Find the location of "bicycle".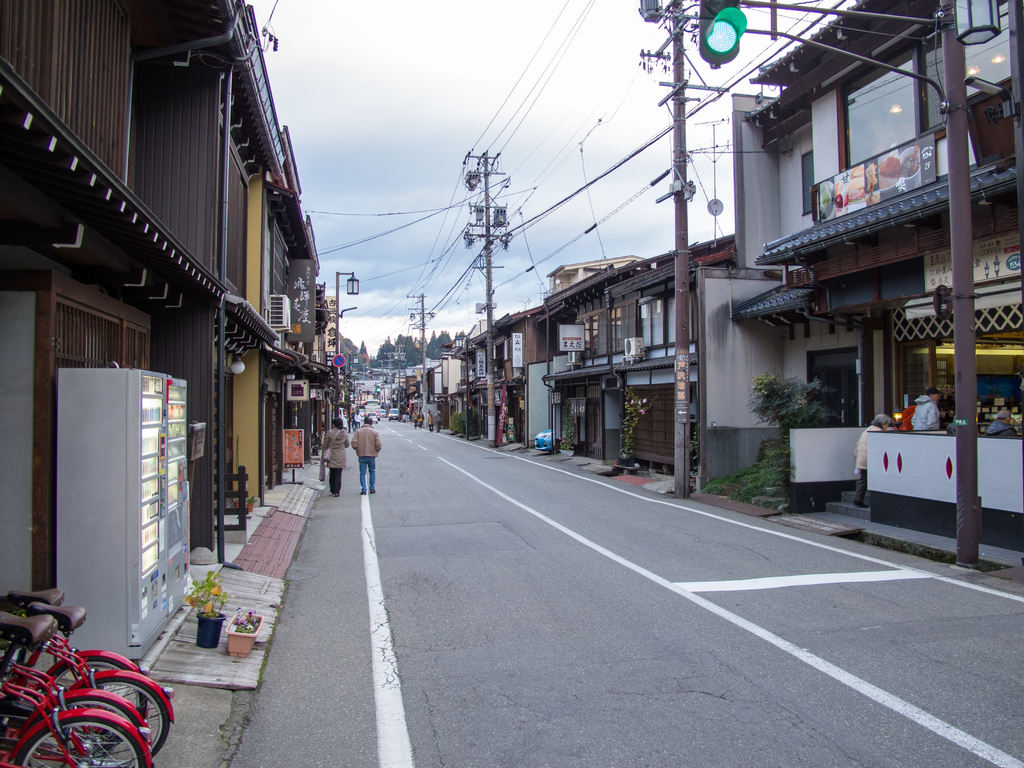
Location: crop(1, 641, 166, 767).
